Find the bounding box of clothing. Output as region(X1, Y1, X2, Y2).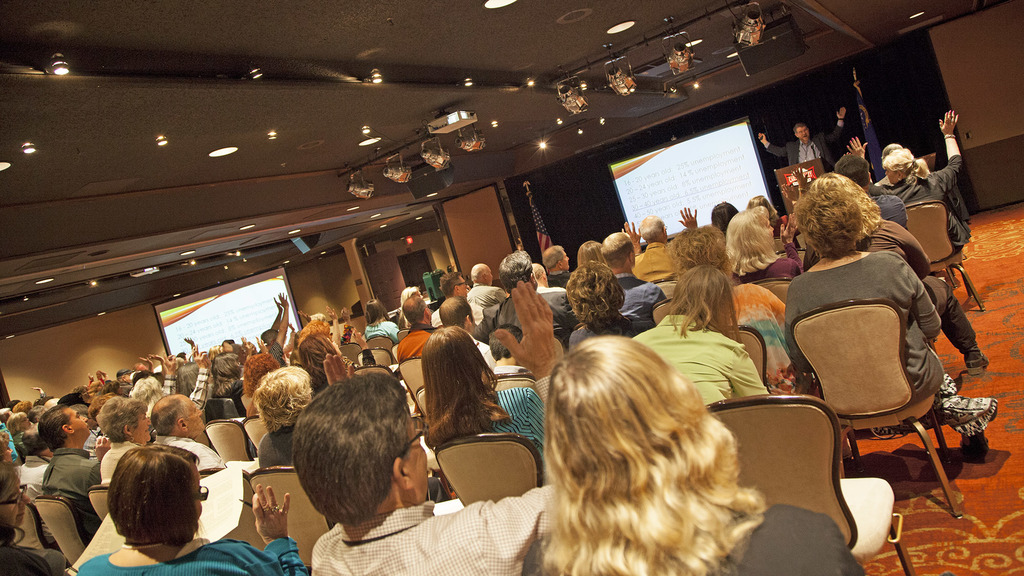
region(396, 329, 438, 367).
